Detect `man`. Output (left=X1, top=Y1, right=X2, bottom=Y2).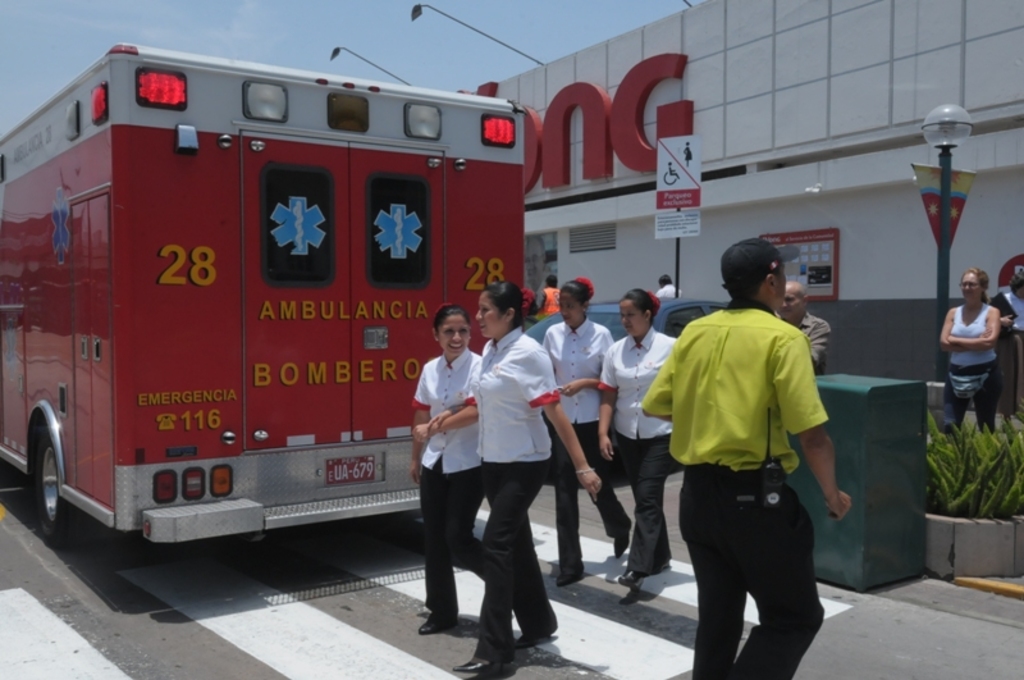
(left=777, top=269, right=829, bottom=375).
